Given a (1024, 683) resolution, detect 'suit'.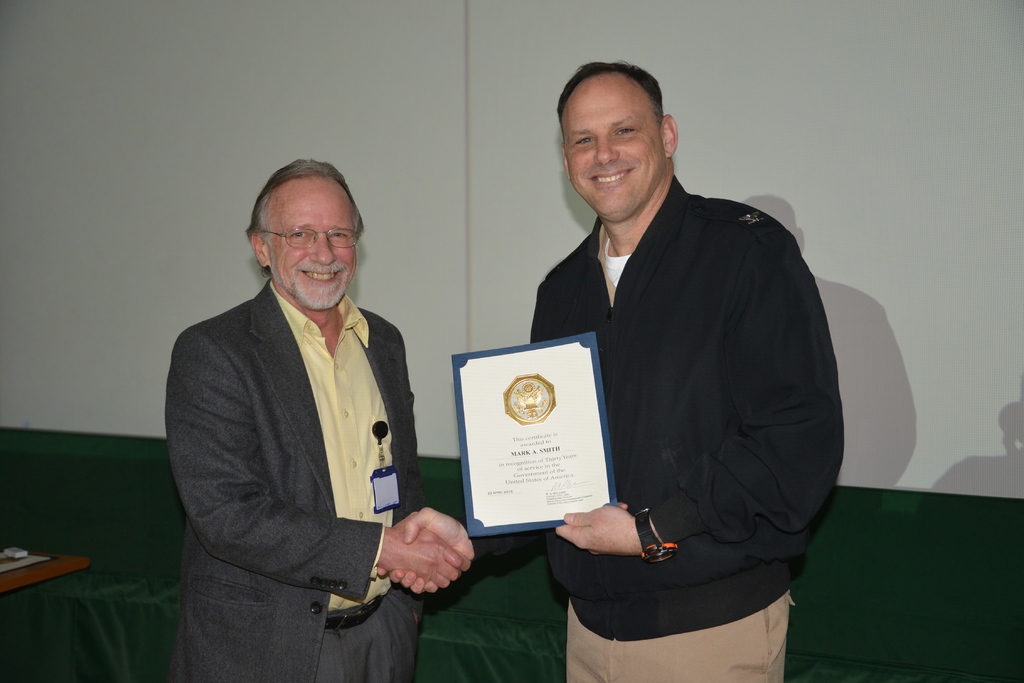
(163, 279, 422, 682).
